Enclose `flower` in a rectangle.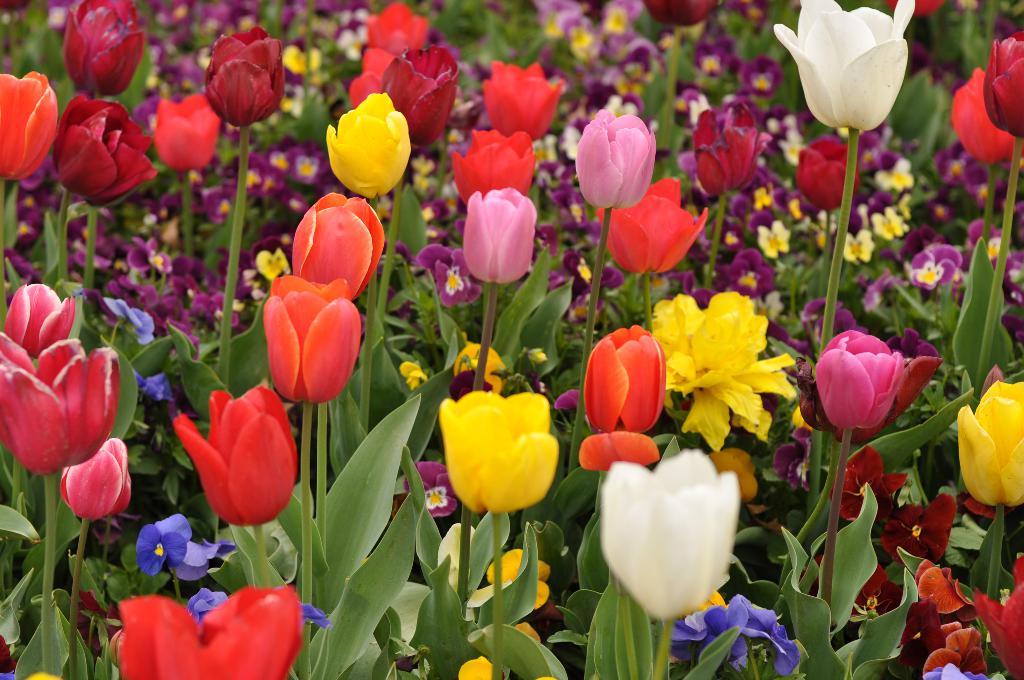
box=[442, 391, 559, 516].
